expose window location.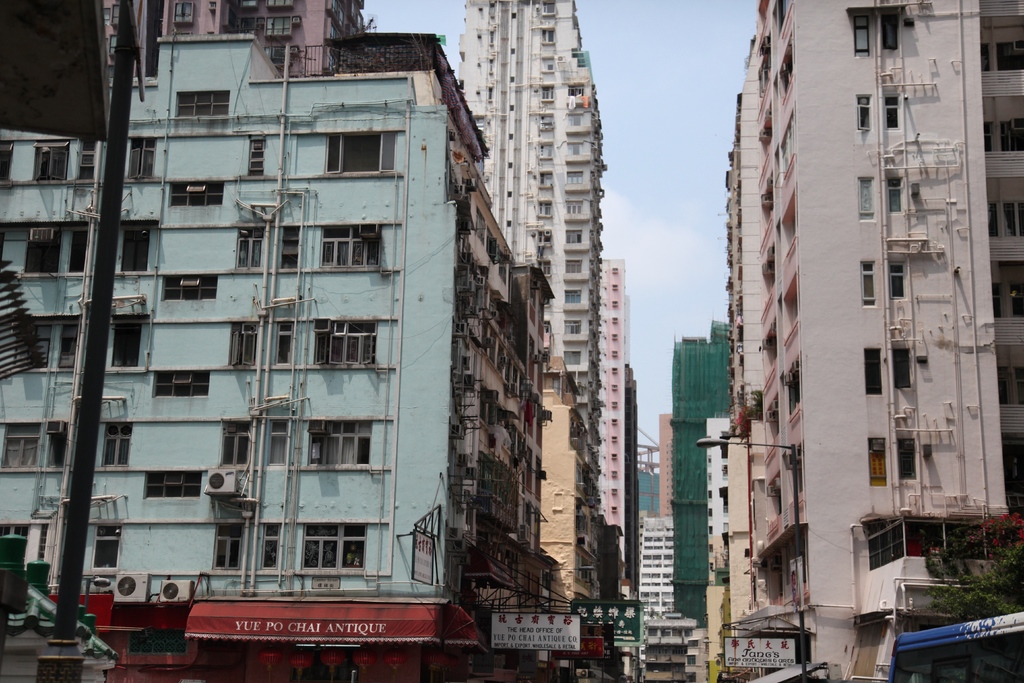
Exposed at box(65, 218, 89, 270).
